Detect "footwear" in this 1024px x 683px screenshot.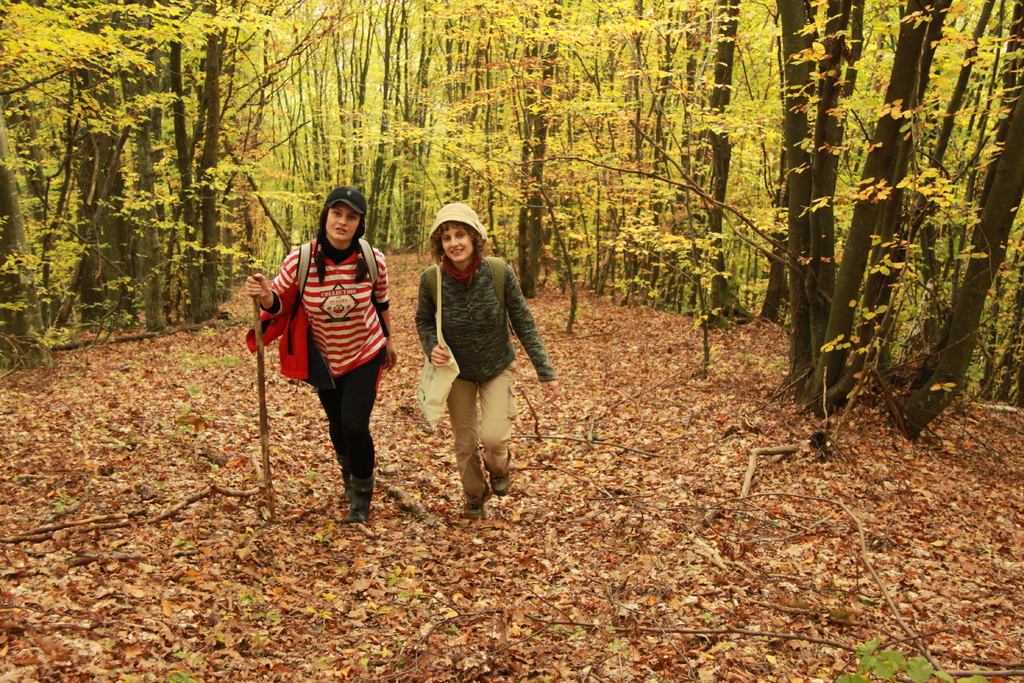
Detection: {"left": 497, "top": 459, "right": 510, "bottom": 494}.
